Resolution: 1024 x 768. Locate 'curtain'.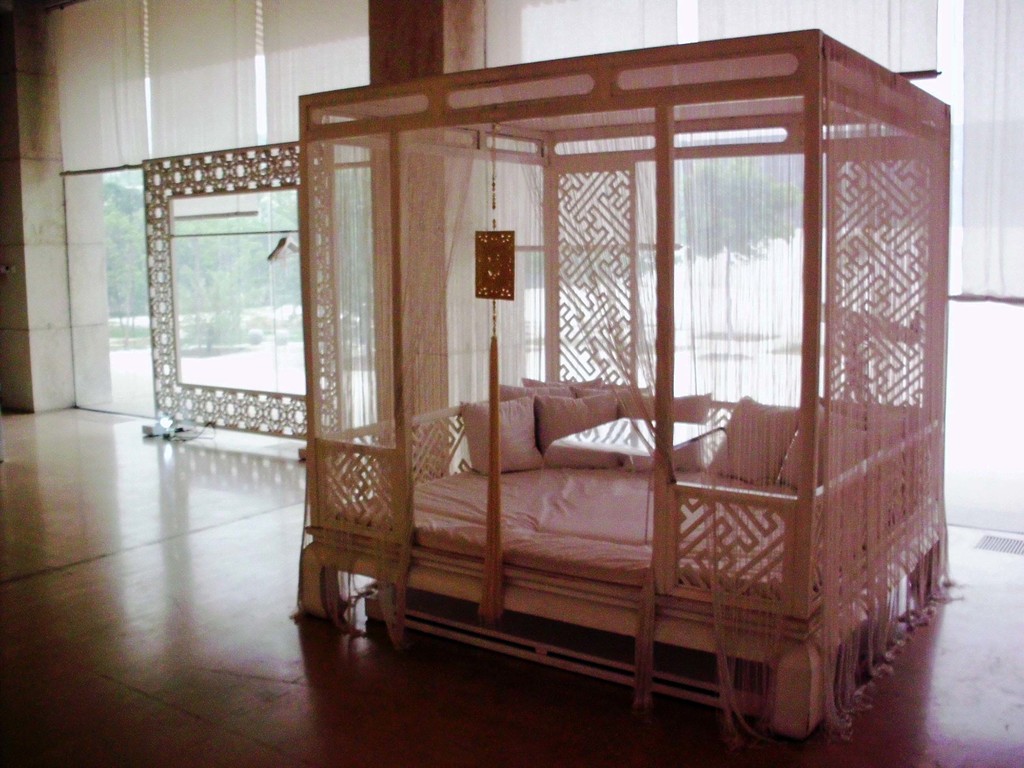
rect(144, 0, 259, 155).
